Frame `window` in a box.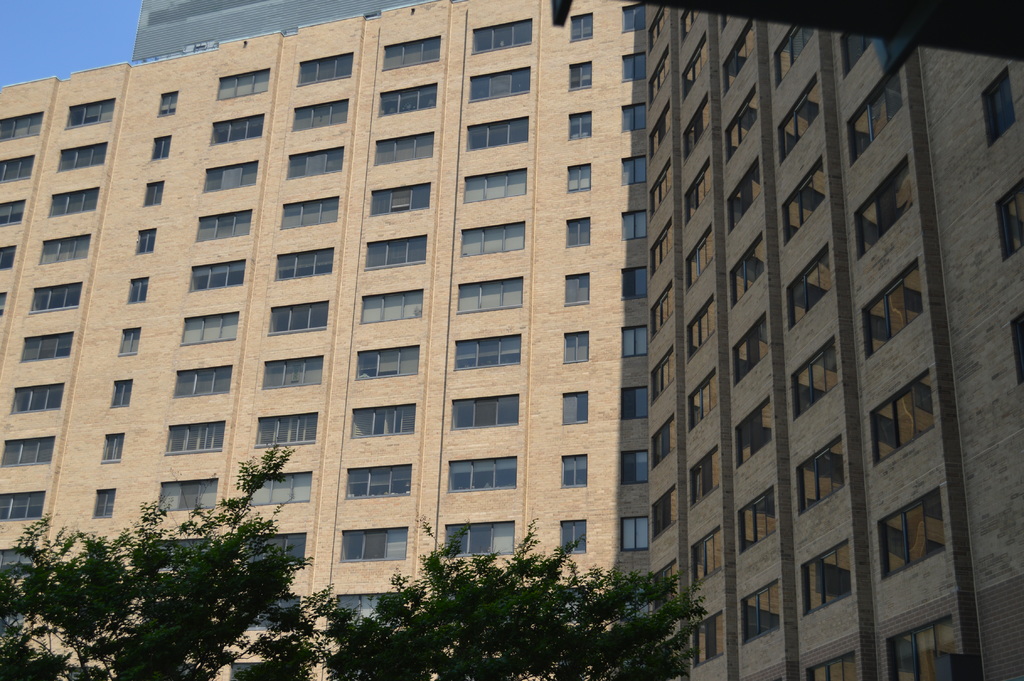
{"left": 54, "top": 95, "right": 116, "bottom": 131}.
